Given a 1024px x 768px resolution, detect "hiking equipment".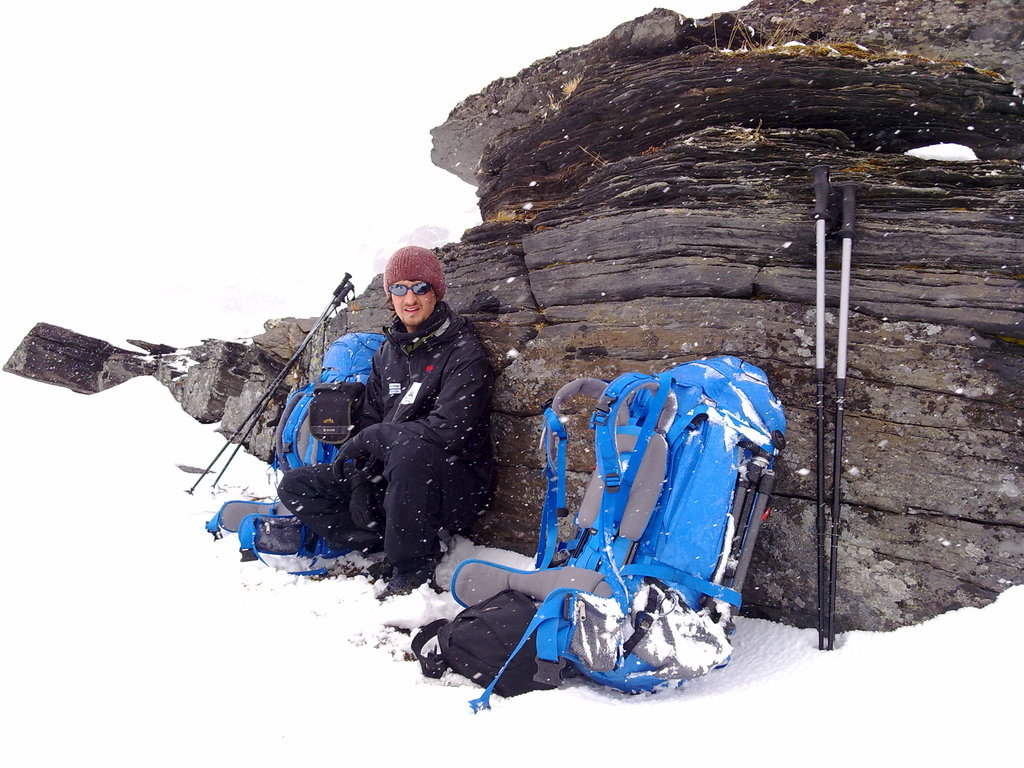
181/266/352/497.
